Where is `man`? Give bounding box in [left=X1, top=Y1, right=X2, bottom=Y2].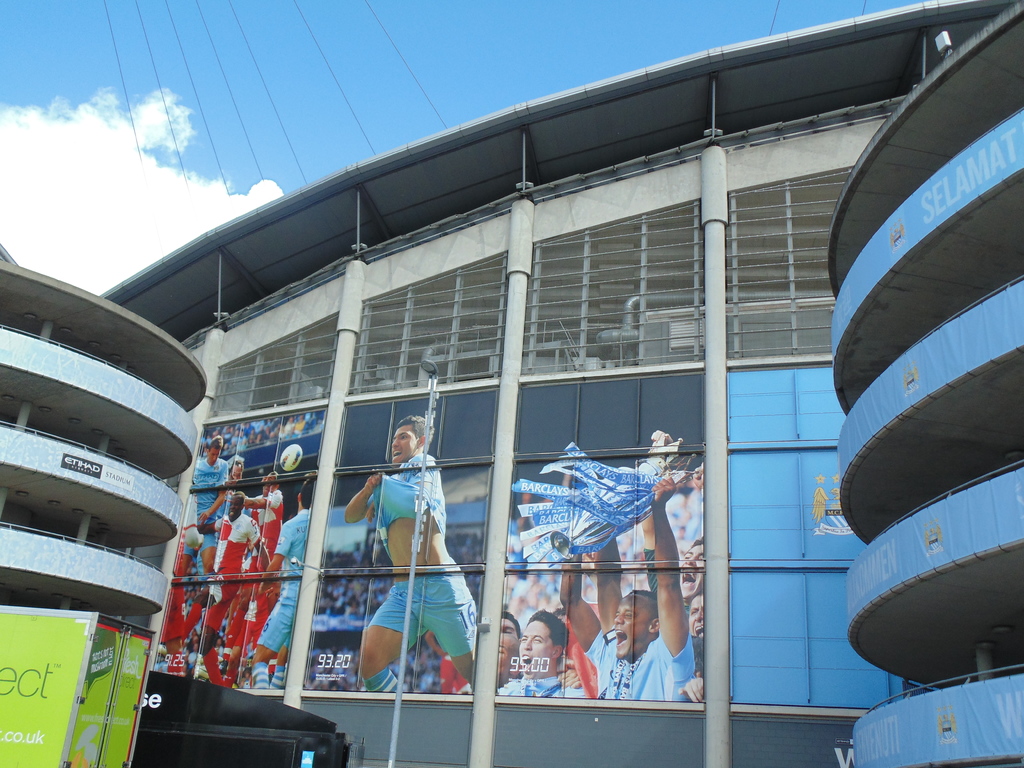
[left=192, top=440, right=228, bottom=504].
